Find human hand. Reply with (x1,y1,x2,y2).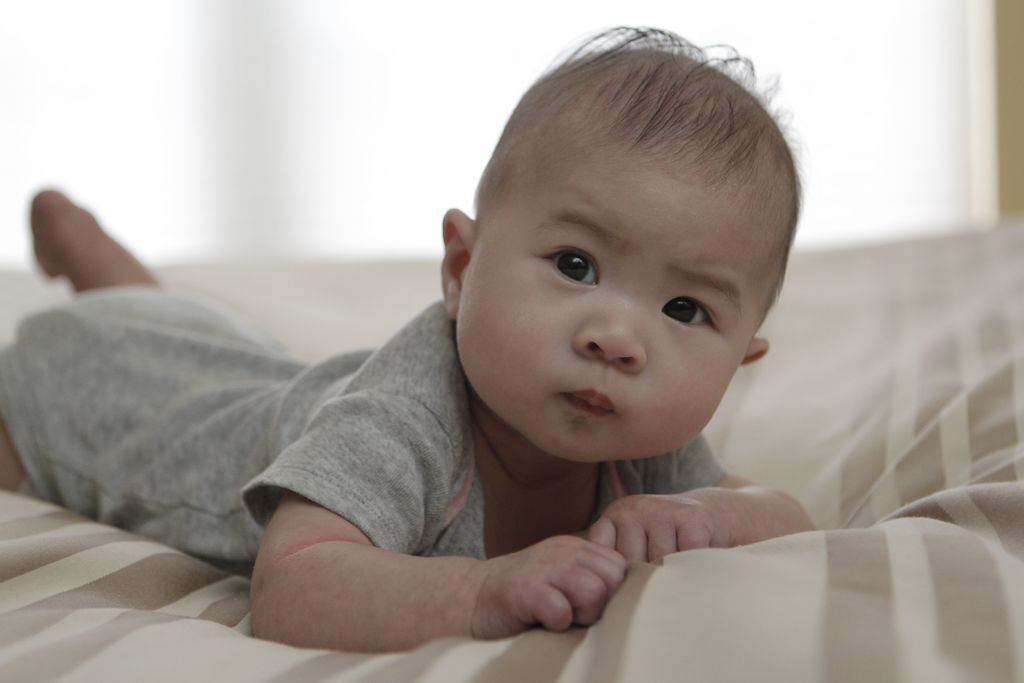
(535,514,668,634).
